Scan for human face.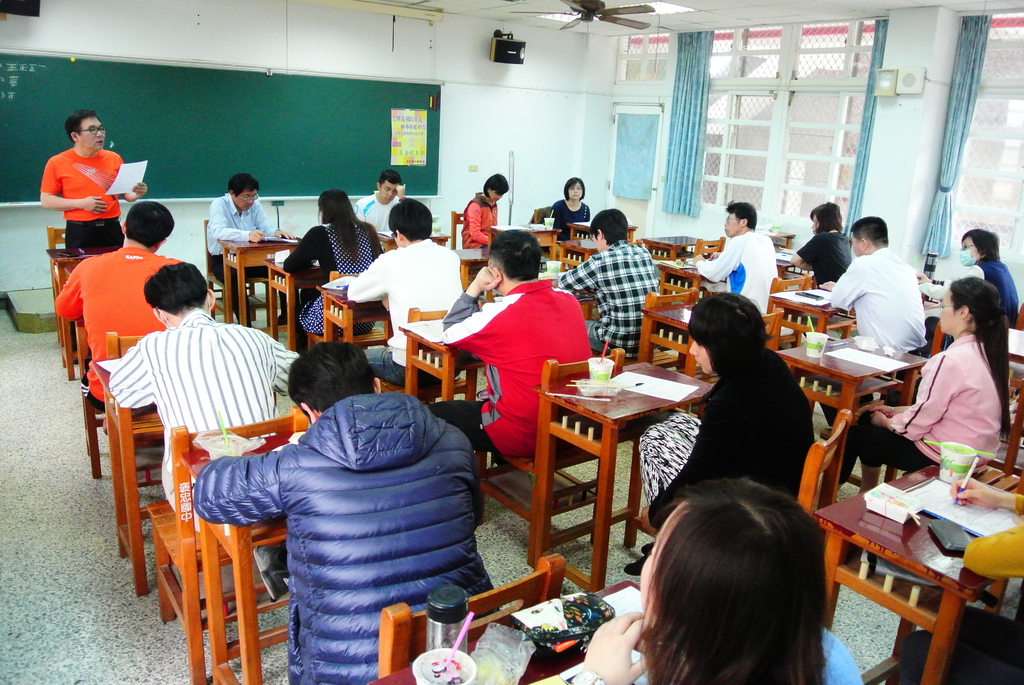
Scan result: detection(723, 215, 741, 236).
